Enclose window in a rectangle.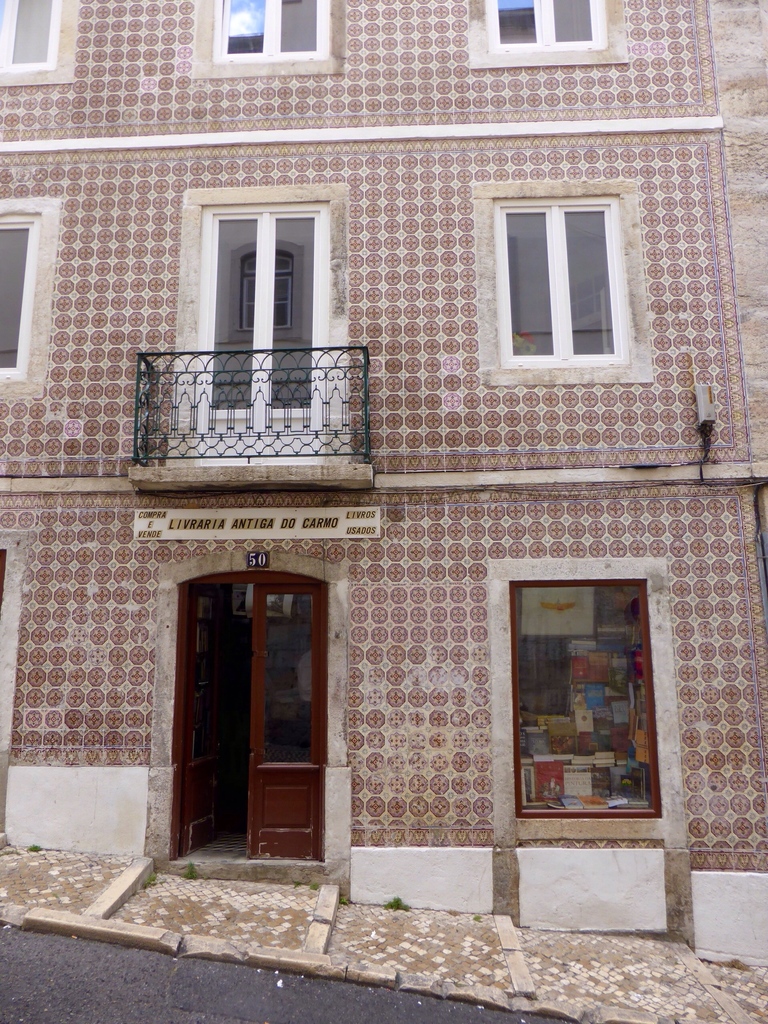
left=0, top=0, right=61, bottom=68.
